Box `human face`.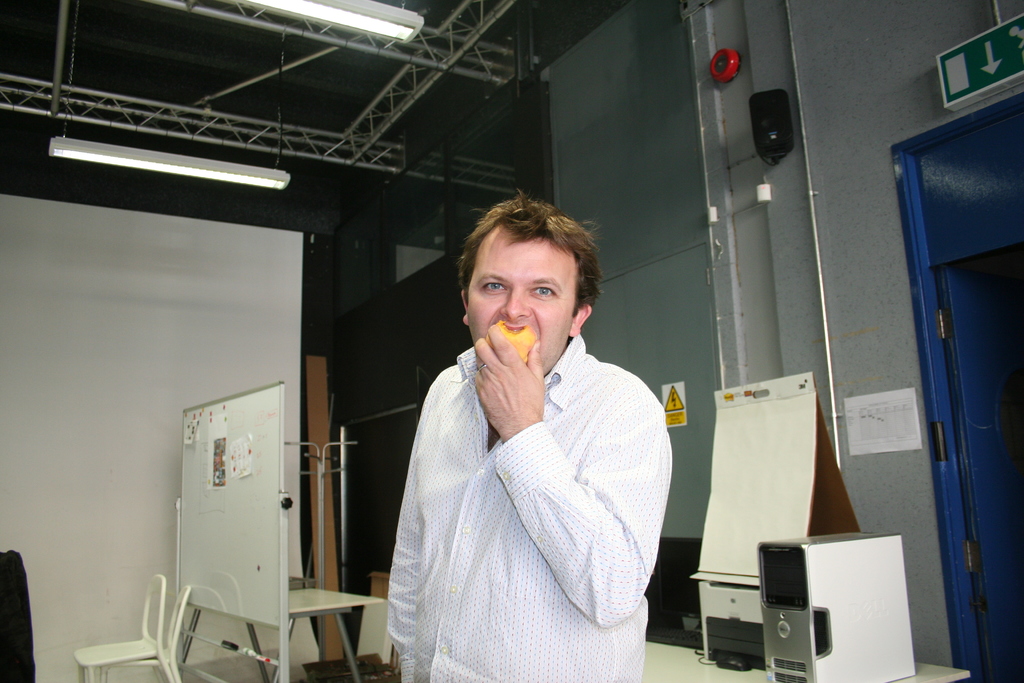
[465,220,581,383].
